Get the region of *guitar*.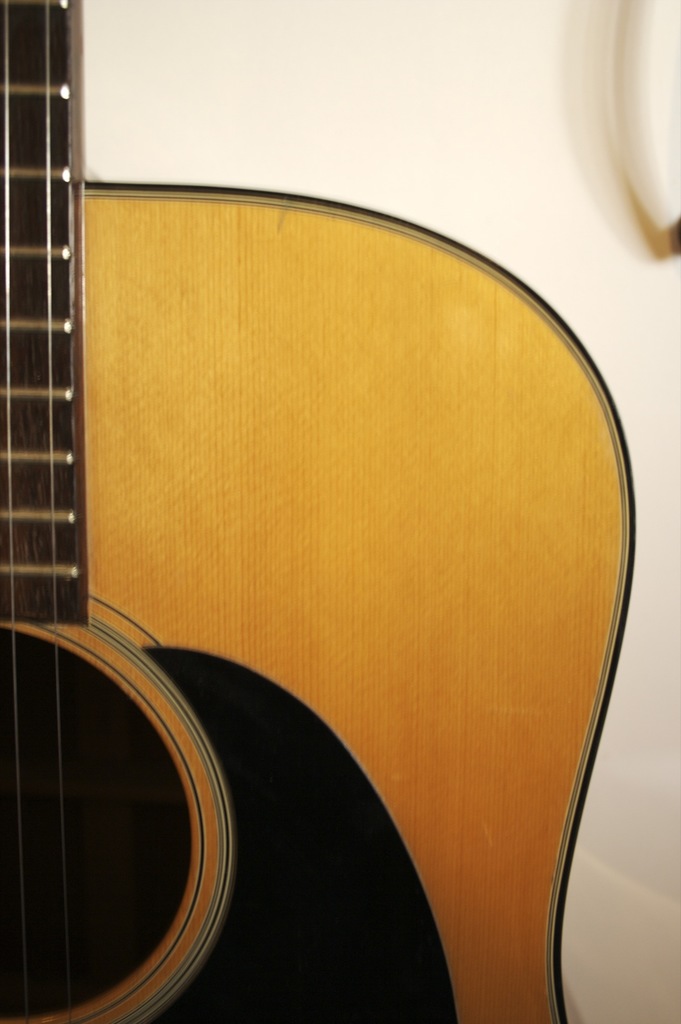
x1=0, y1=73, x2=655, y2=1023.
